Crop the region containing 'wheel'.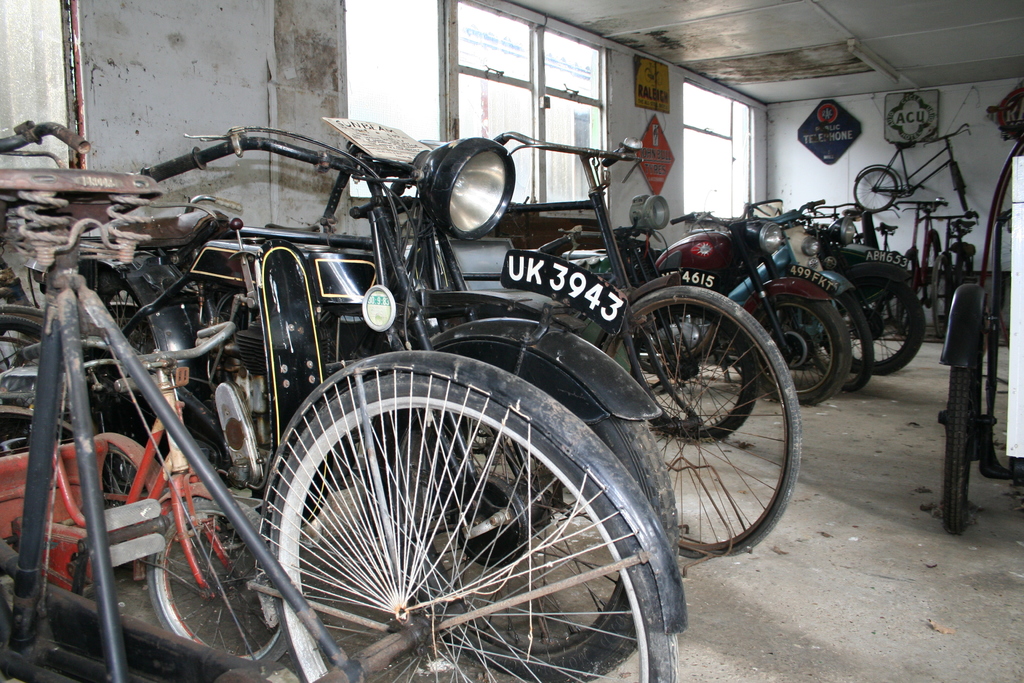
Crop region: <region>268, 367, 685, 682</region>.
